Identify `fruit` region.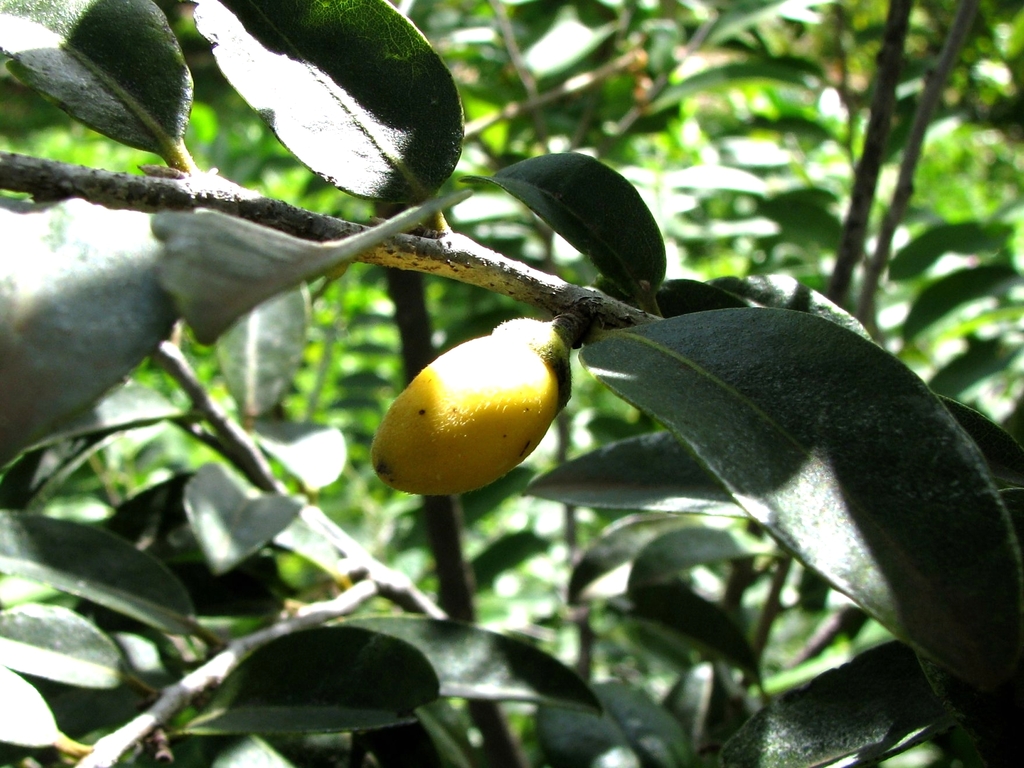
Region: 370:313:579:494.
